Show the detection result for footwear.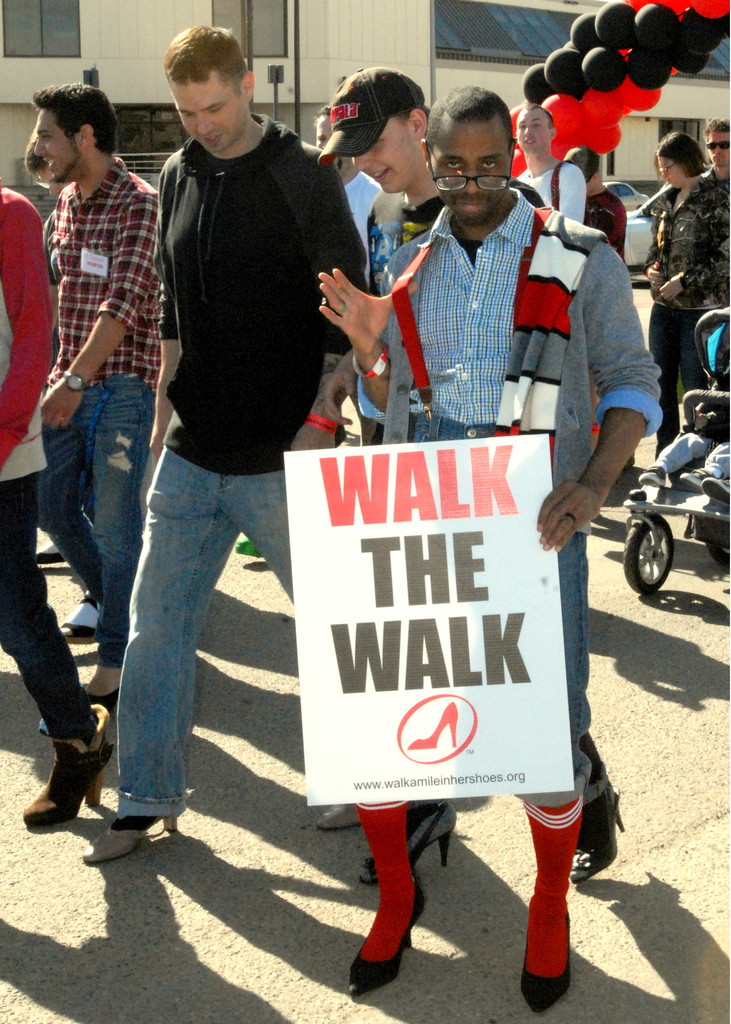
<box>360,803,456,874</box>.
